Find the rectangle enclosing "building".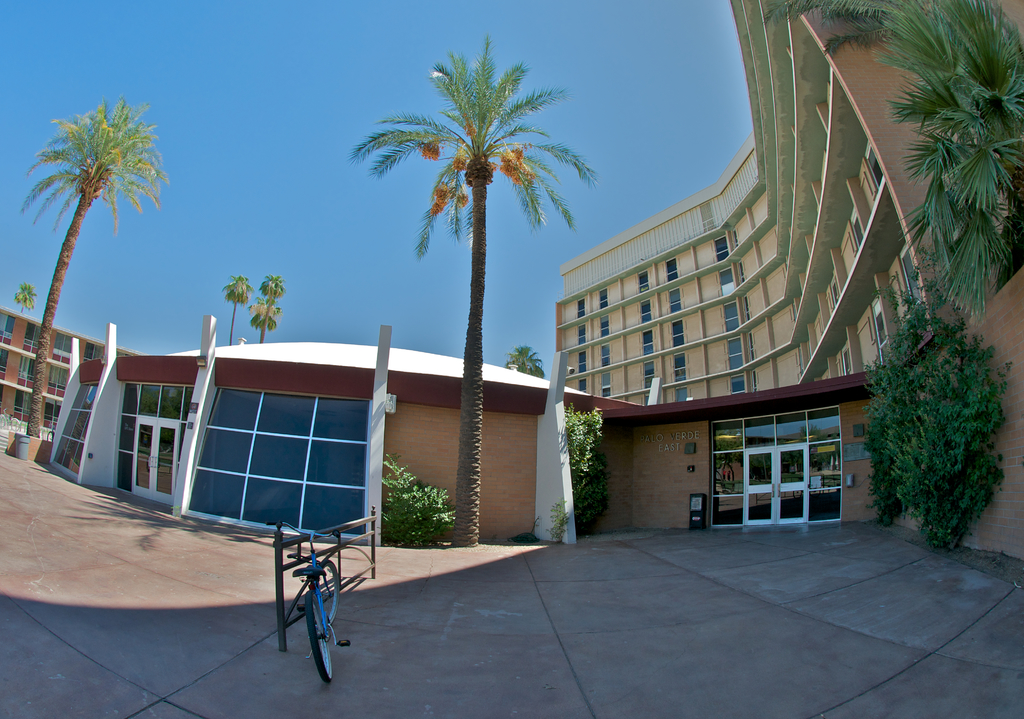
[left=0, top=304, right=141, bottom=448].
